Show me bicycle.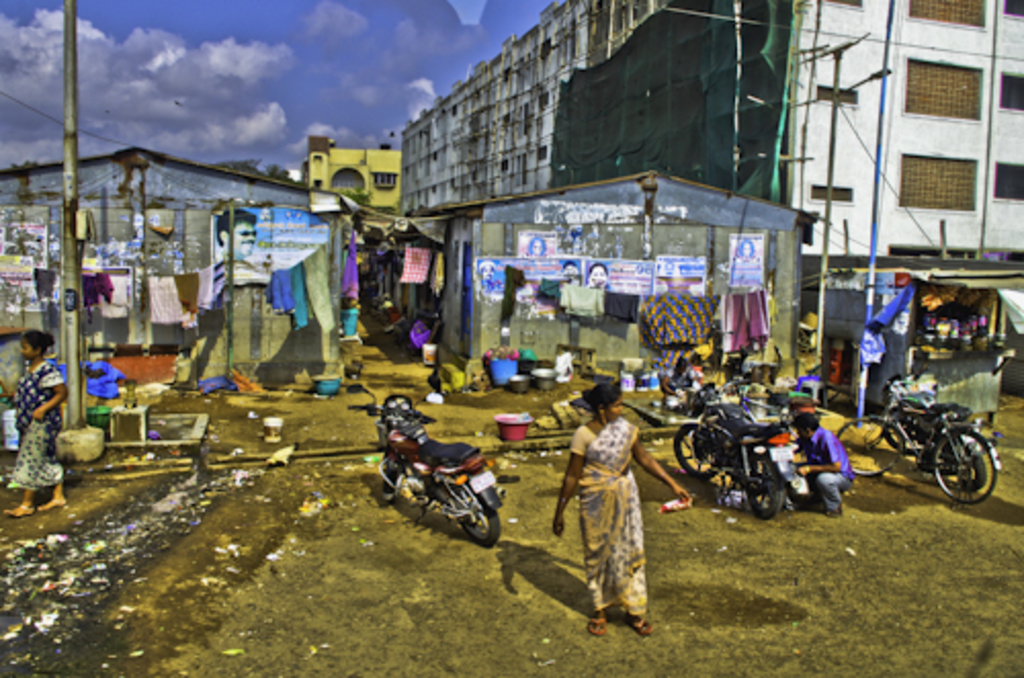
bicycle is here: 831 373 1001 512.
